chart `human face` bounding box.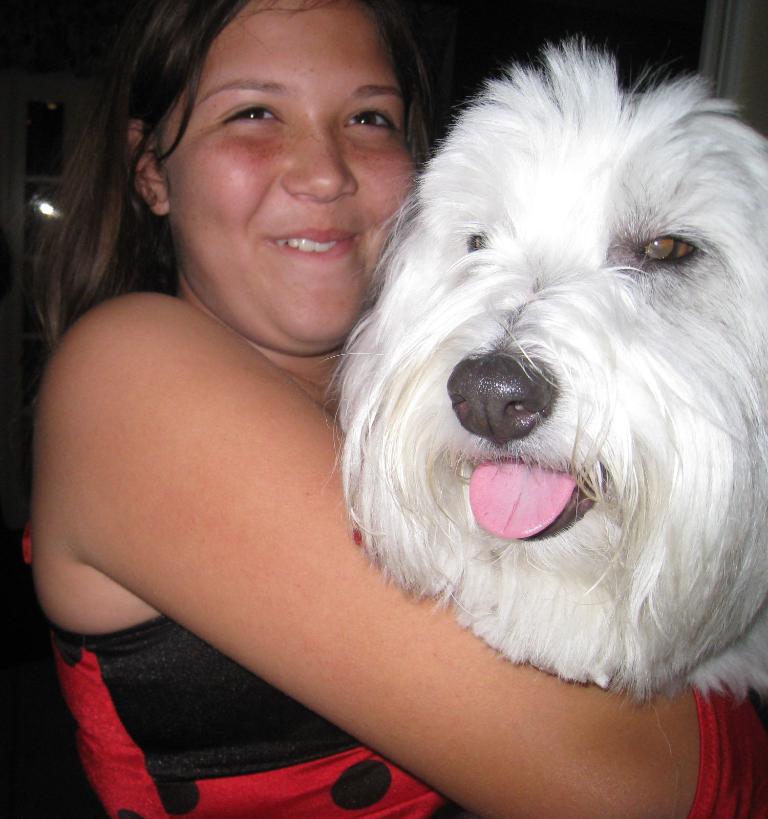
Charted: box=[167, 0, 419, 354].
